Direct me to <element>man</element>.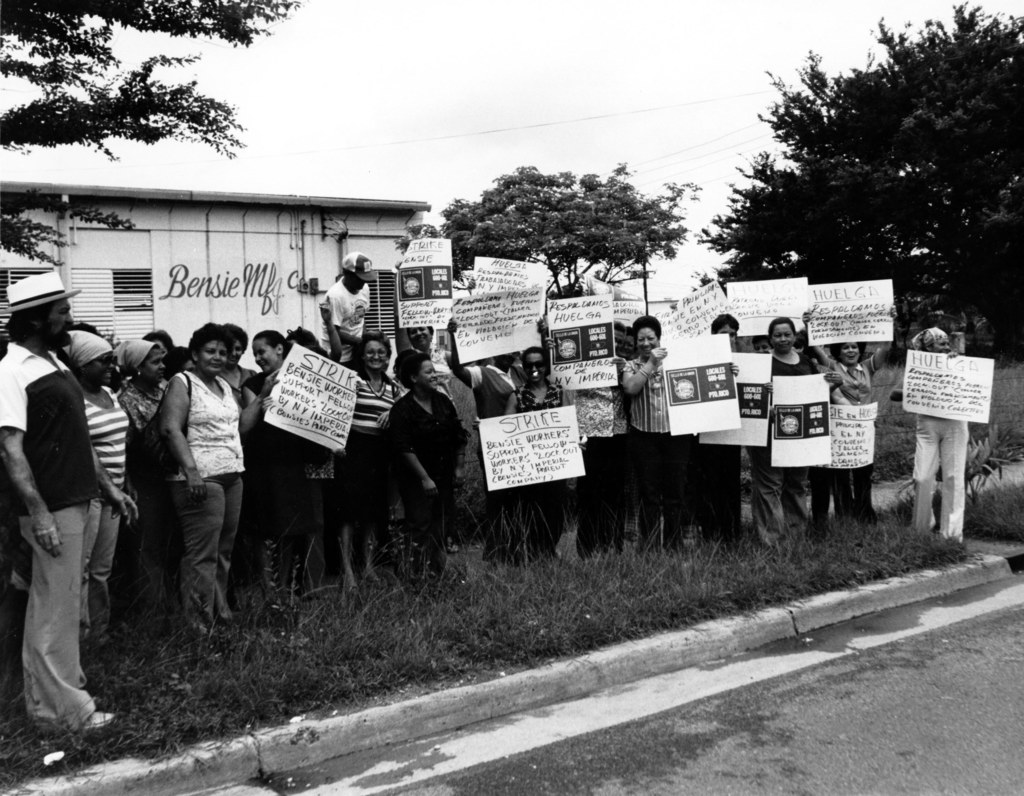
Direction: region(6, 276, 120, 770).
